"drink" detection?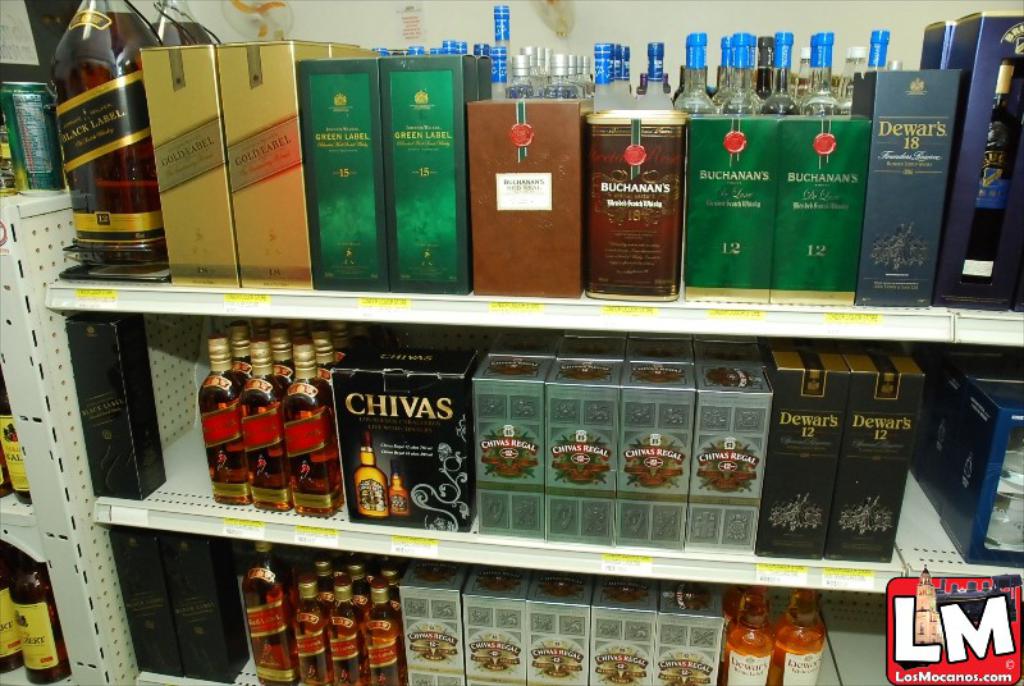
{"left": 773, "top": 589, "right": 824, "bottom": 685}
